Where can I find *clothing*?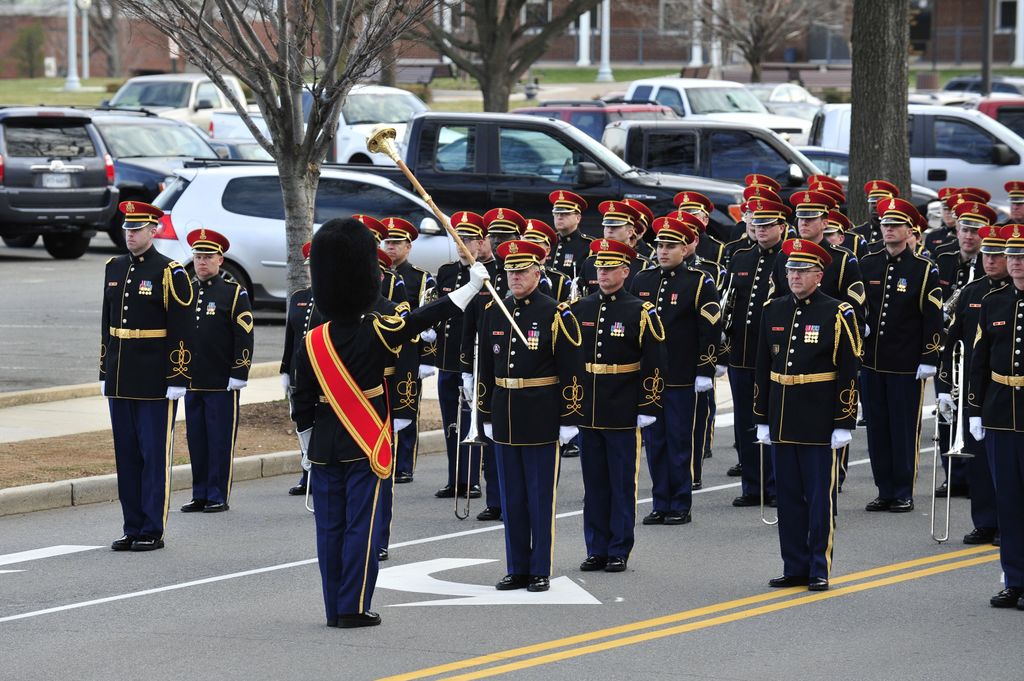
You can find it at x1=698, y1=227, x2=726, y2=261.
